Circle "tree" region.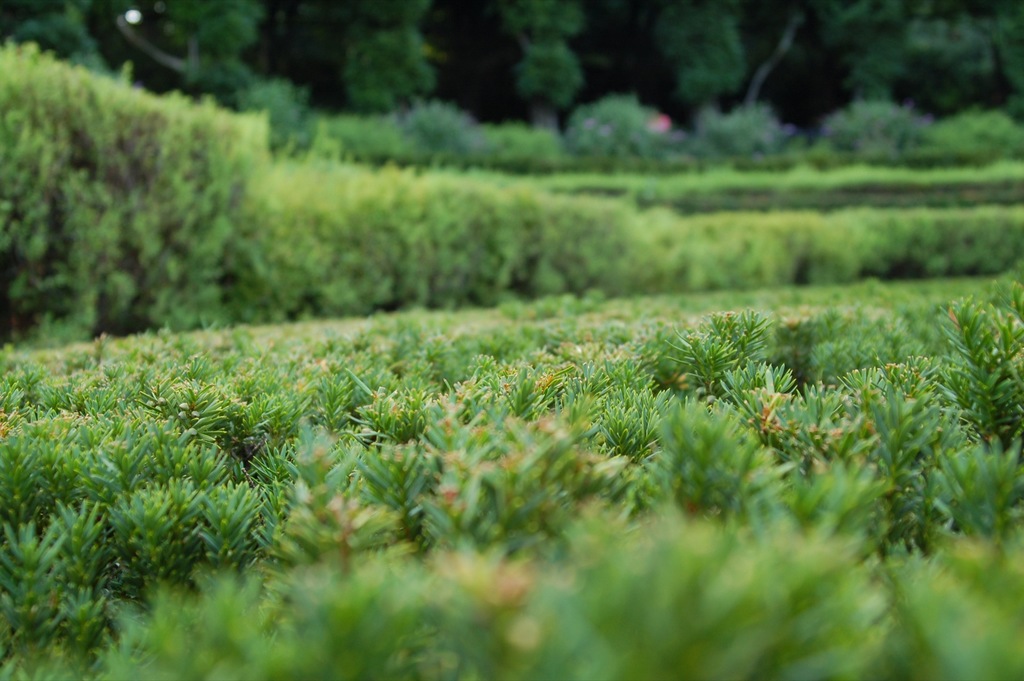
Region: detection(336, 0, 441, 113).
